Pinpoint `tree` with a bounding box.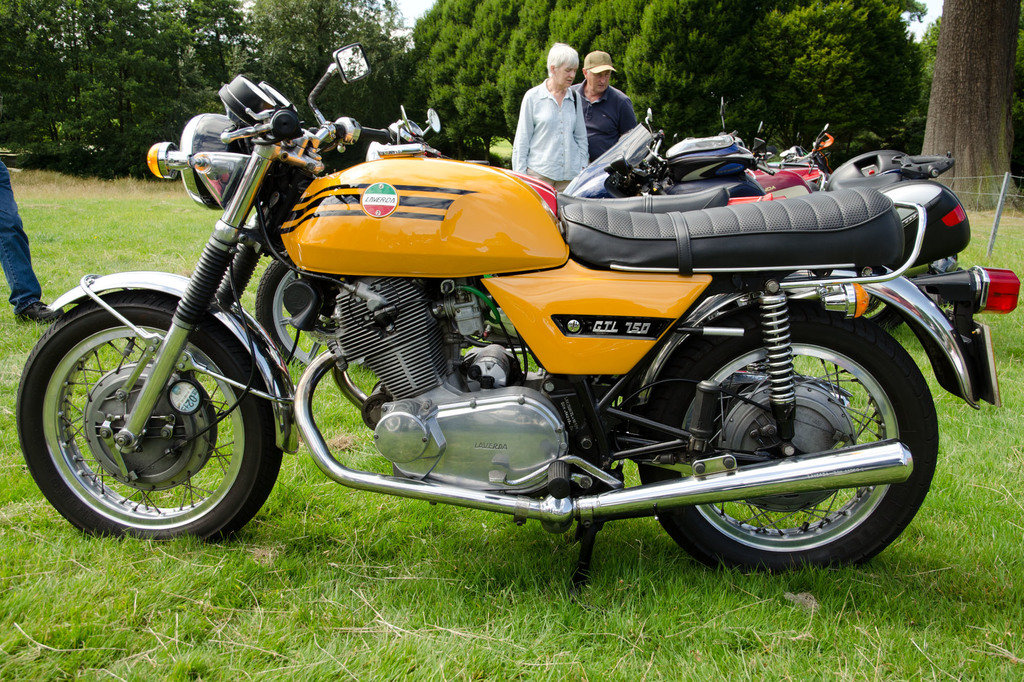
0,0,916,179.
